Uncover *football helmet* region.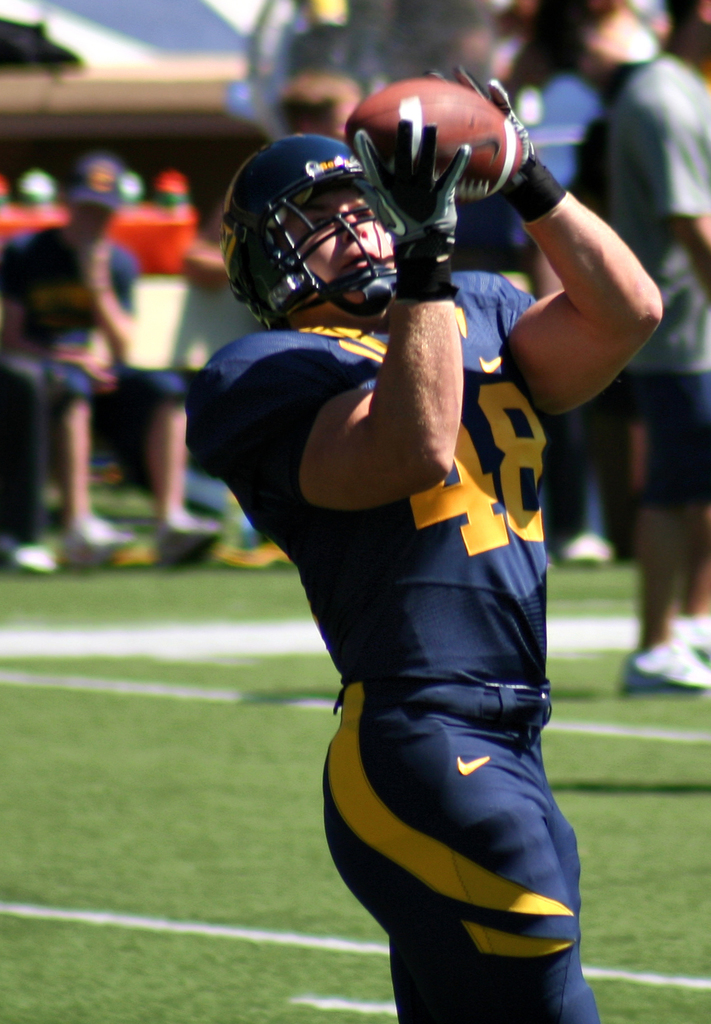
Uncovered: 218,133,399,333.
